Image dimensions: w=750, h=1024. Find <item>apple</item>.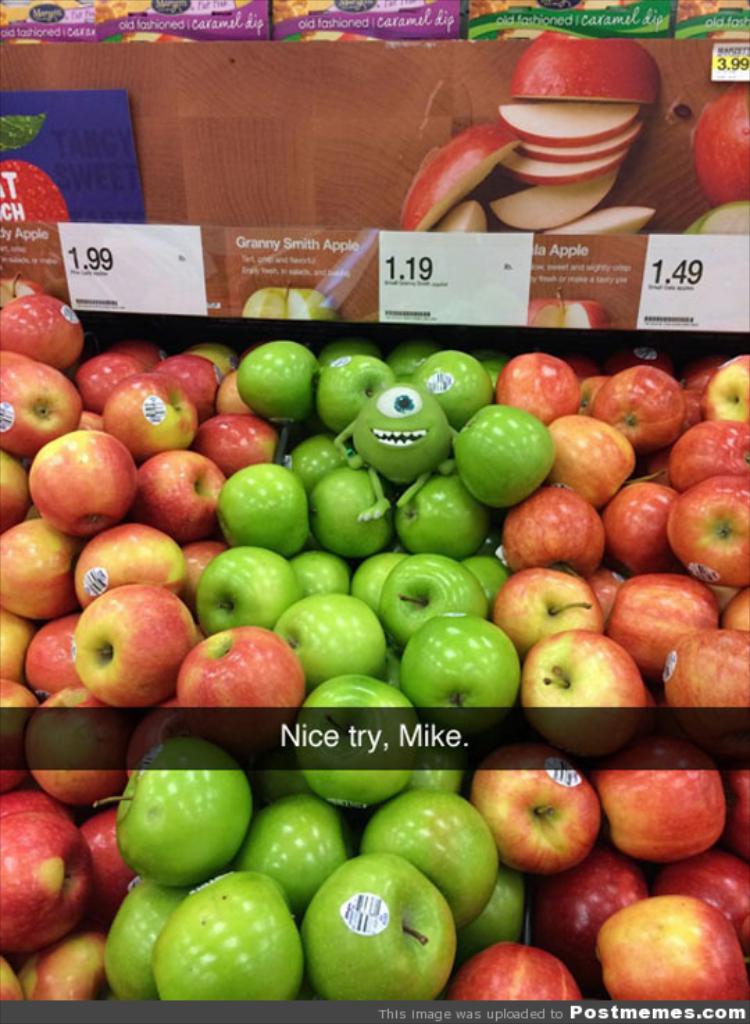
pyautogui.locateOnScreen(232, 338, 321, 429).
